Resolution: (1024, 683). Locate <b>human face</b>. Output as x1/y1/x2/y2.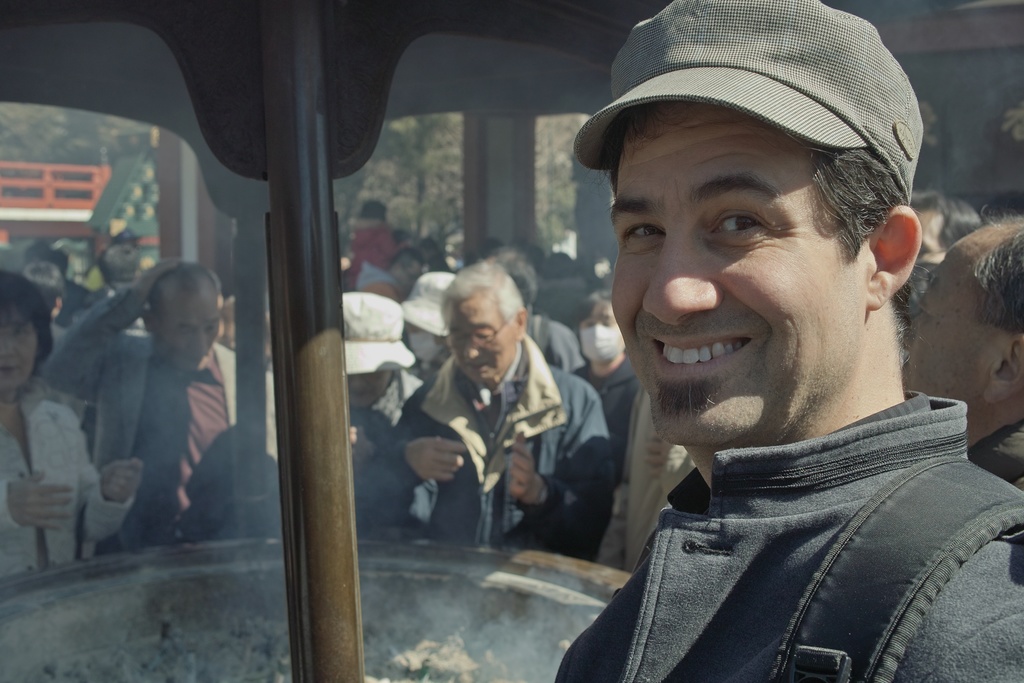
342/370/392/408.
